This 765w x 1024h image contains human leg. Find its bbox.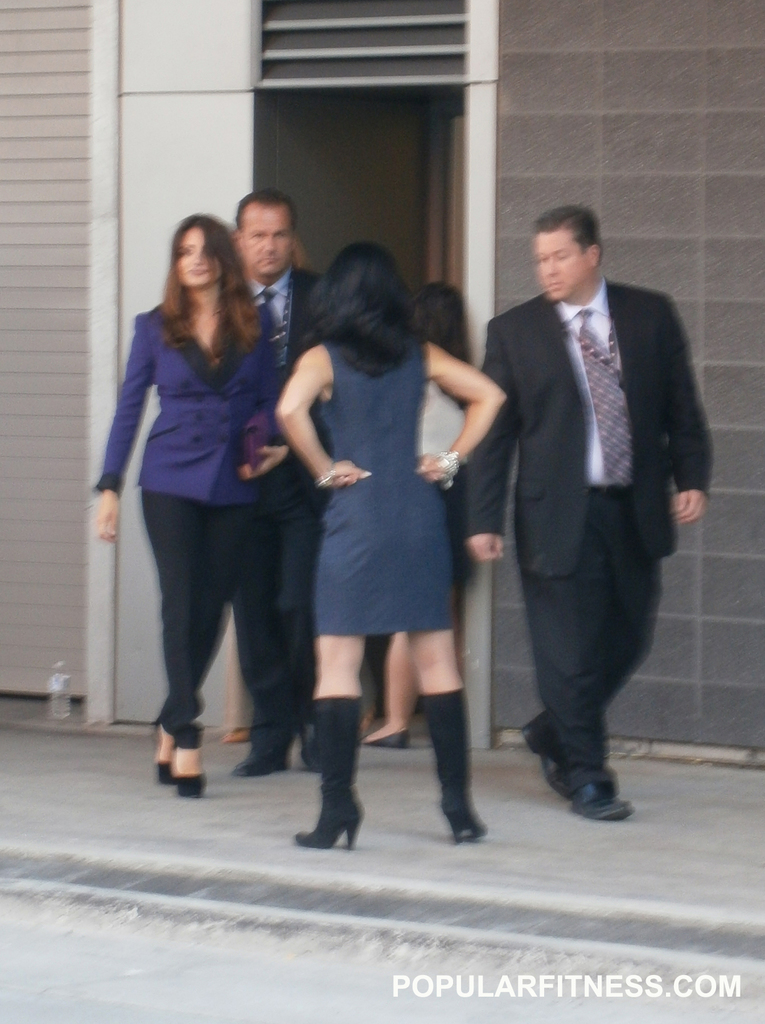
region(513, 488, 630, 819).
